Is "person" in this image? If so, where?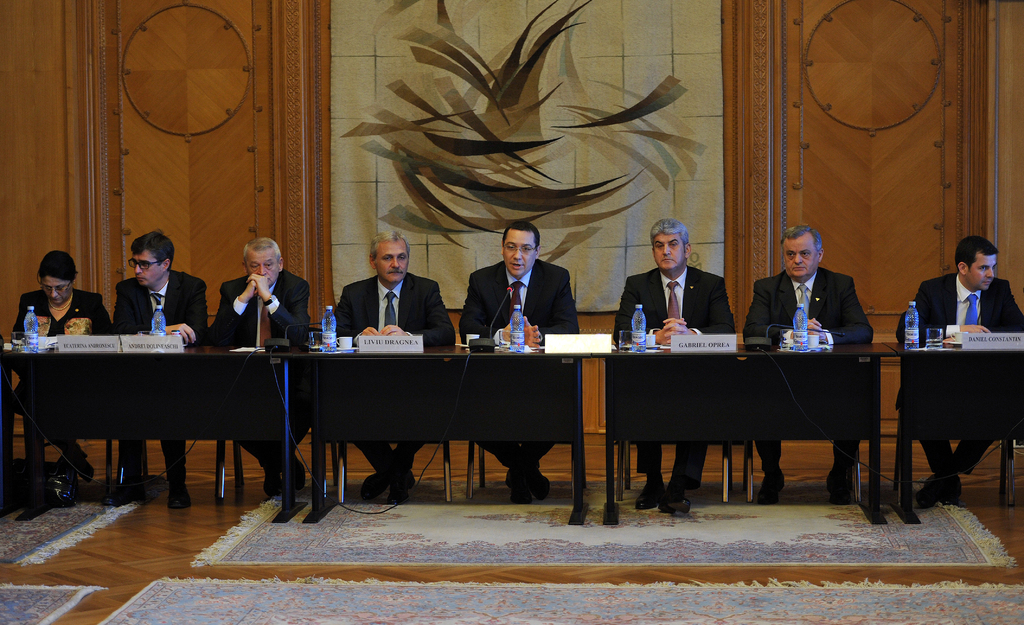
Yes, at 10,246,111,487.
